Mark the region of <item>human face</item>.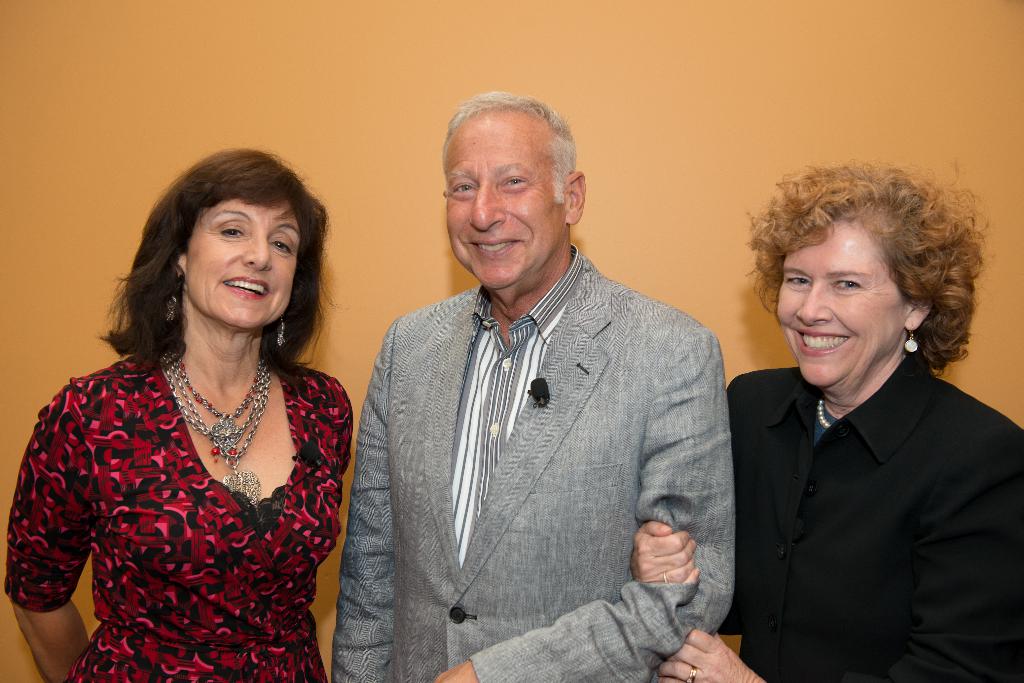
Region: bbox(445, 141, 568, 284).
